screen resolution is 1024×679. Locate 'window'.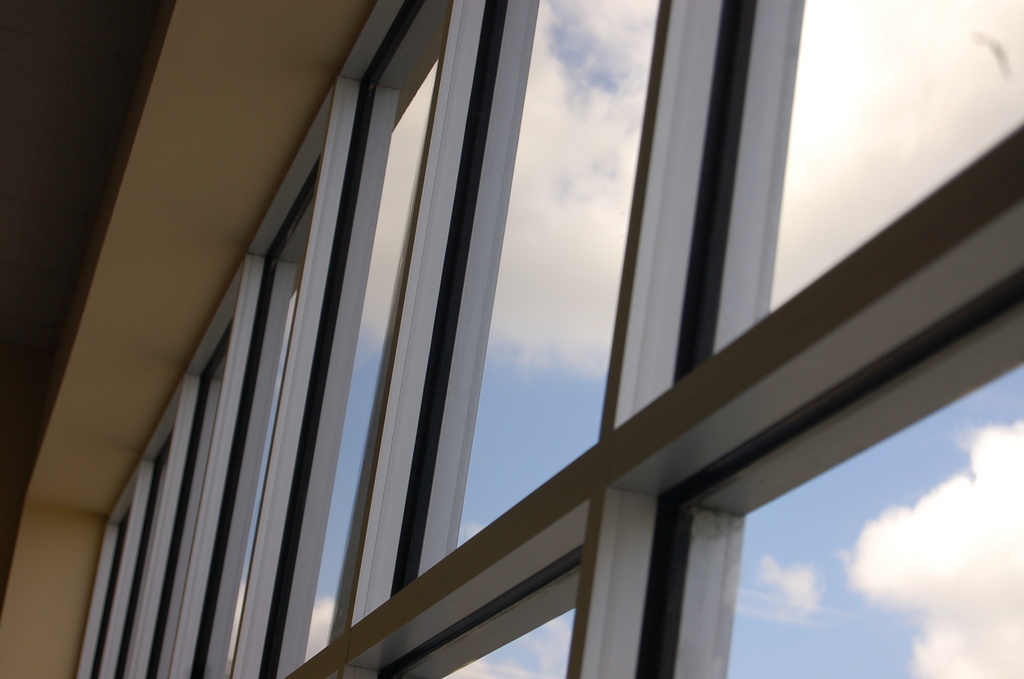
box(115, 4, 1020, 660).
